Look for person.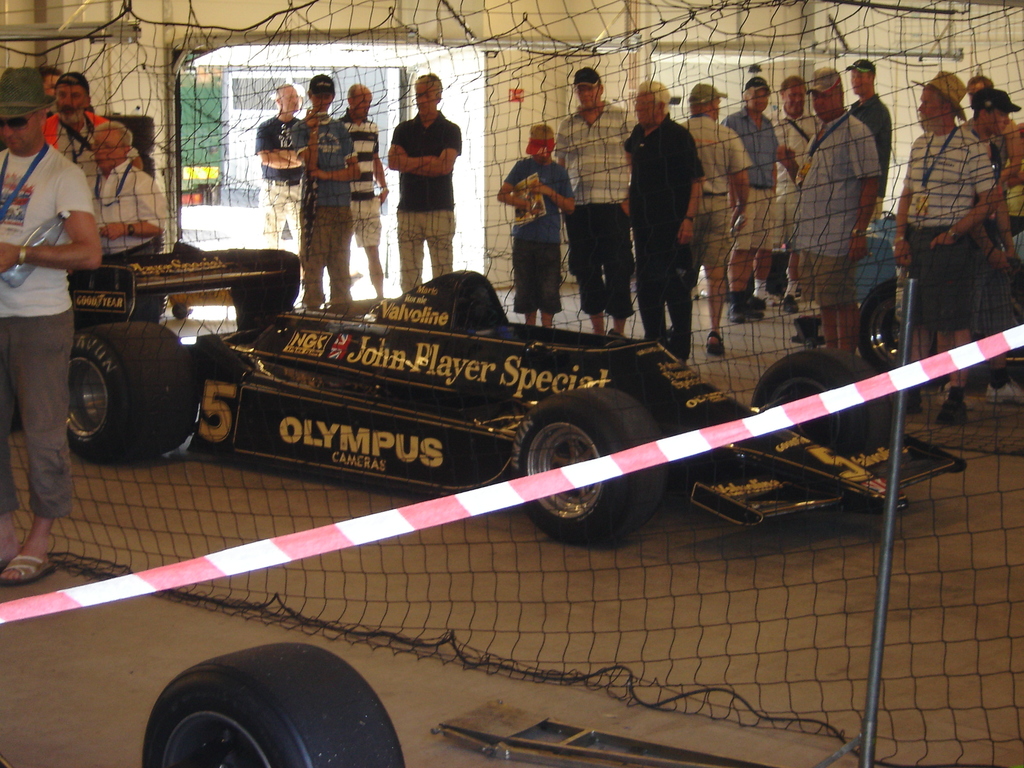
Found: [292, 81, 361, 309].
